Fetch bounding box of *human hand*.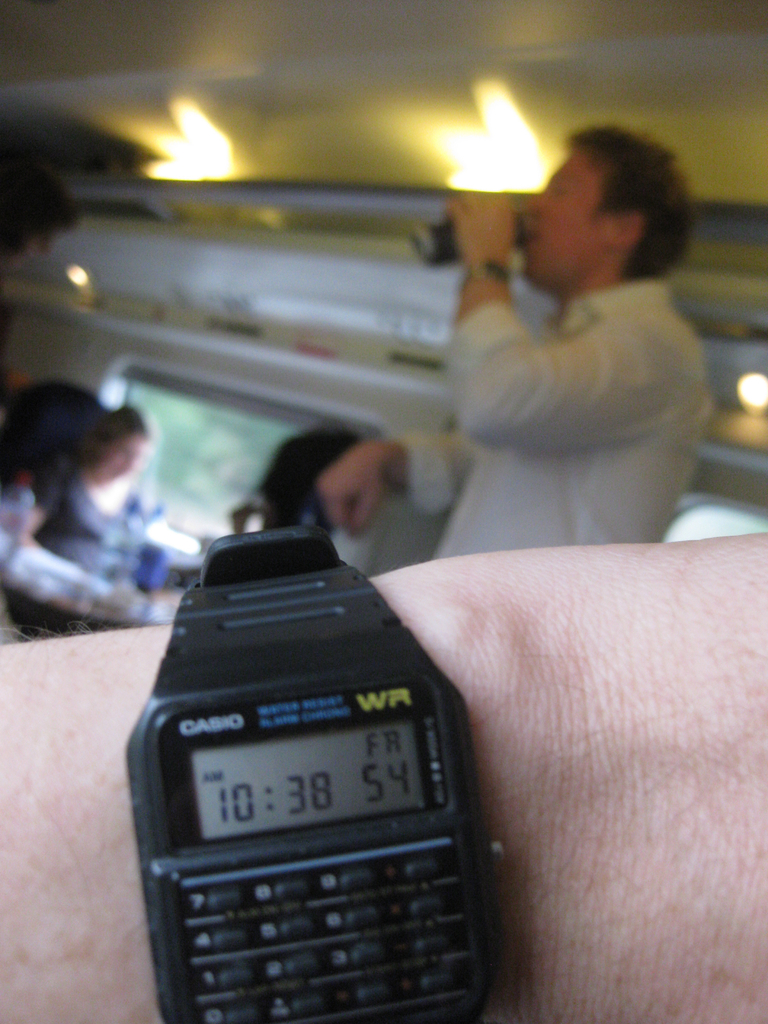
Bbox: <bbox>443, 536, 767, 1023</bbox>.
